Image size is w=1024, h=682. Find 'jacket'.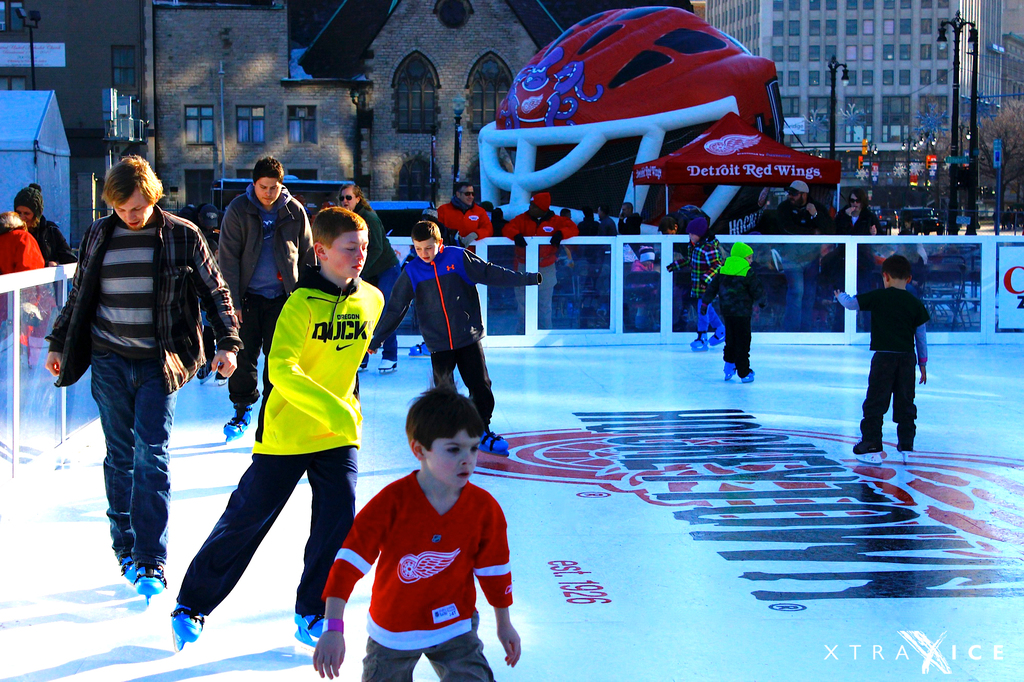
(216,182,321,313).
